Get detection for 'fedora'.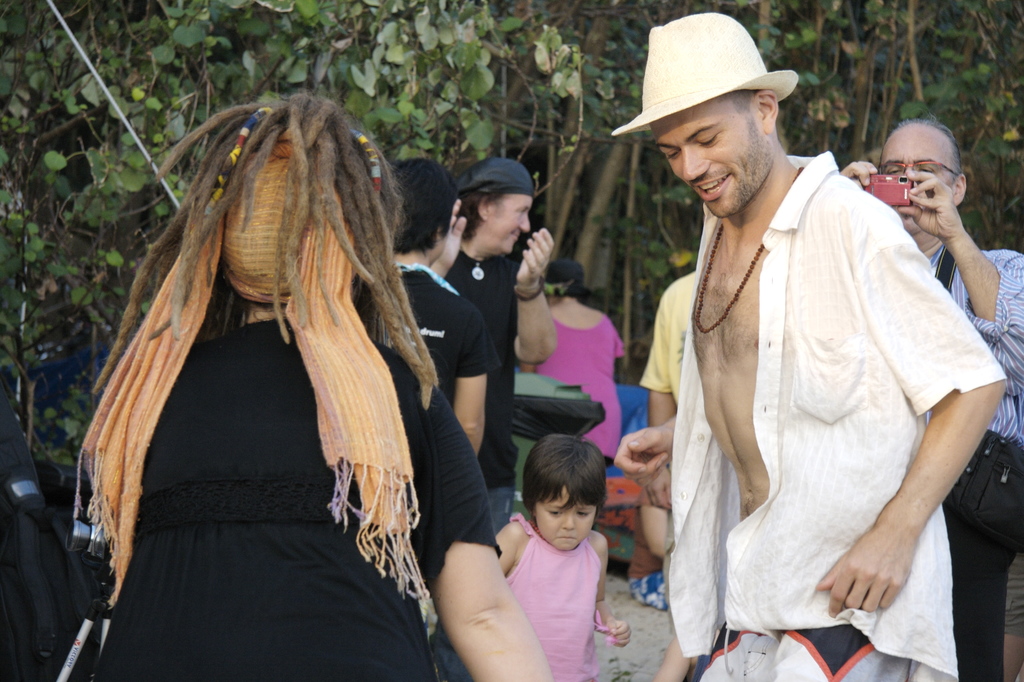
Detection: [left=619, top=10, right=814, bottom=156].
